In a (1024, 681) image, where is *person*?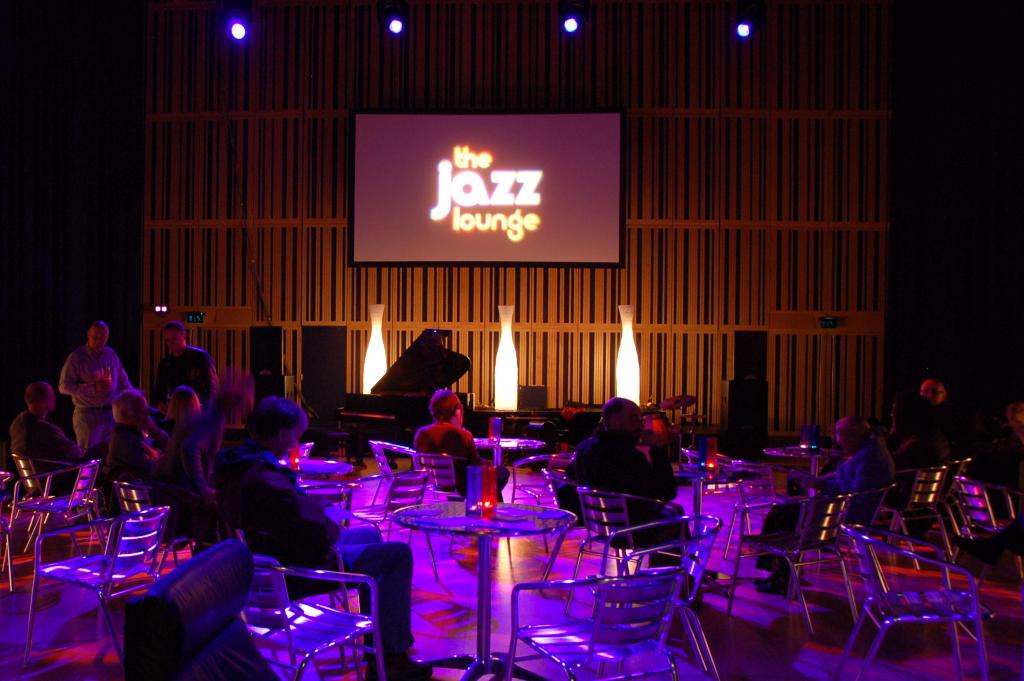
region(740, 415, 909, 555).
